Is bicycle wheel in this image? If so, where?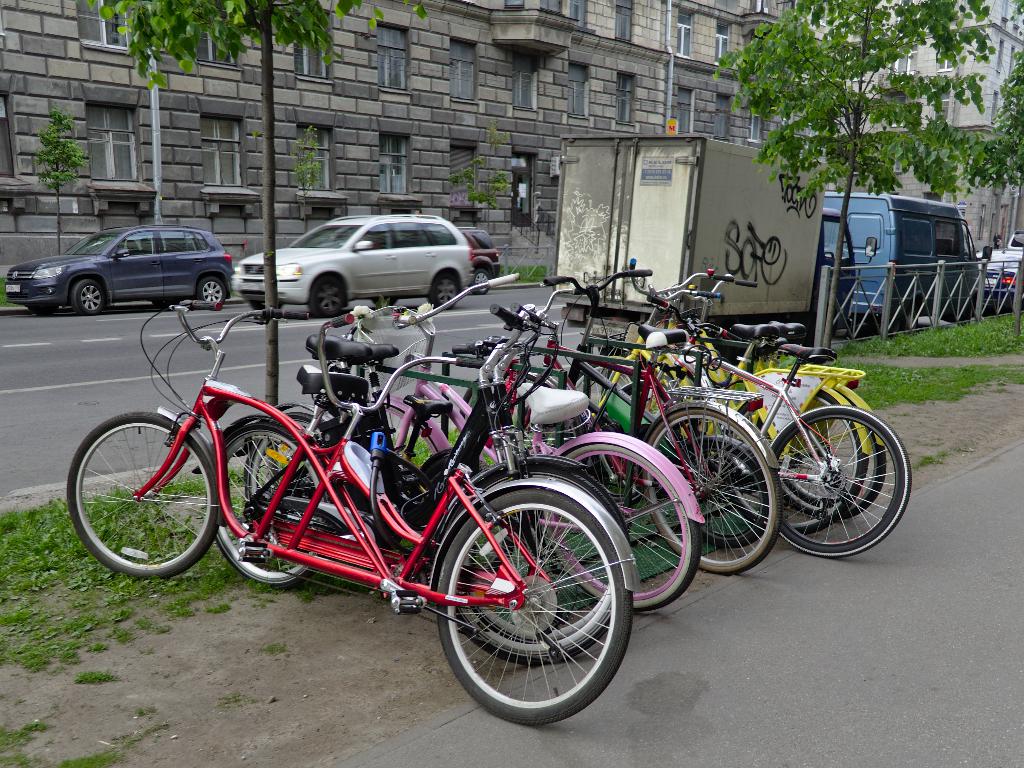
Yes, at crop(206, 419, 342, 587).
